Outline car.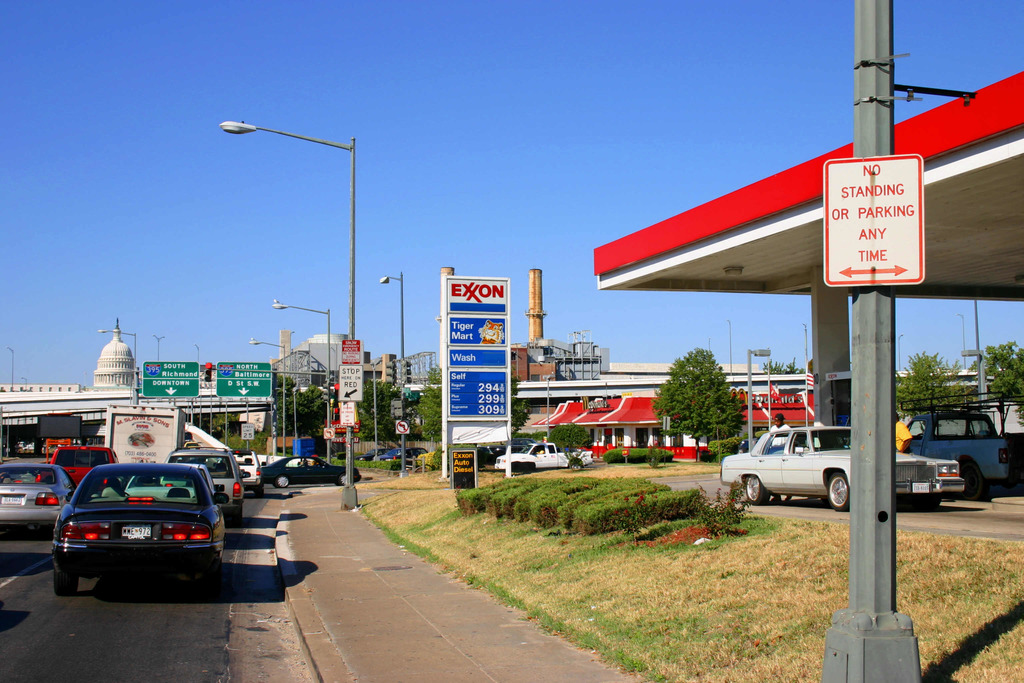
Outline: (left=737, top=437, right=759, bottom=454).
